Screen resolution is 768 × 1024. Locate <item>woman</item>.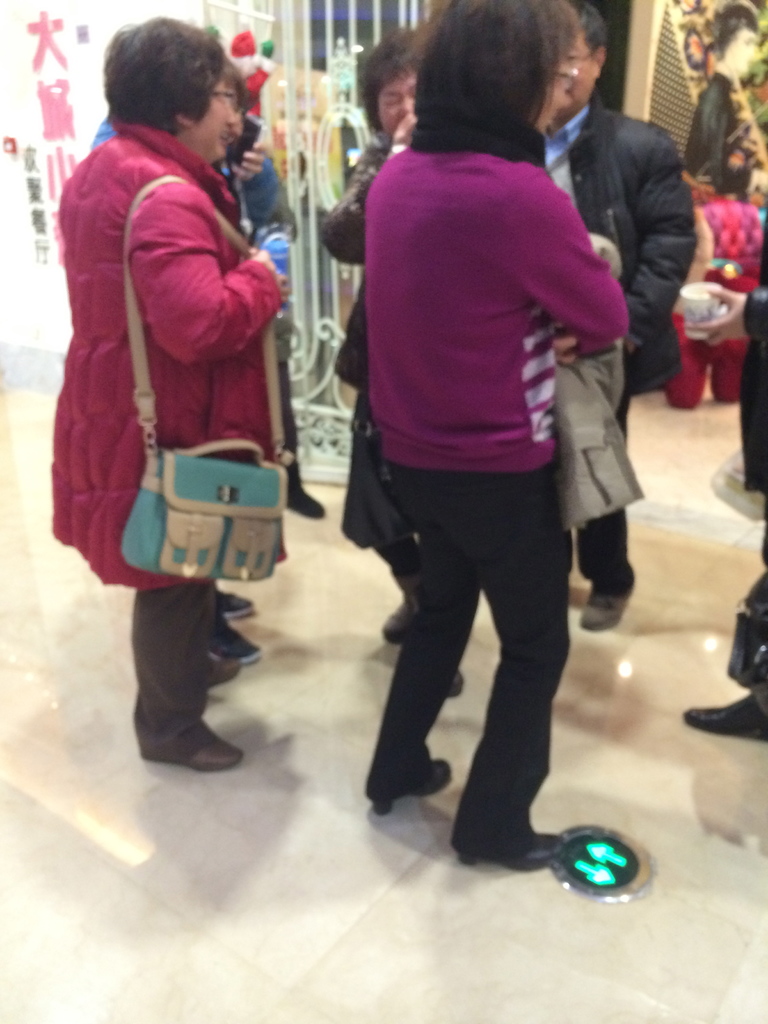
[322,35,451,699].
